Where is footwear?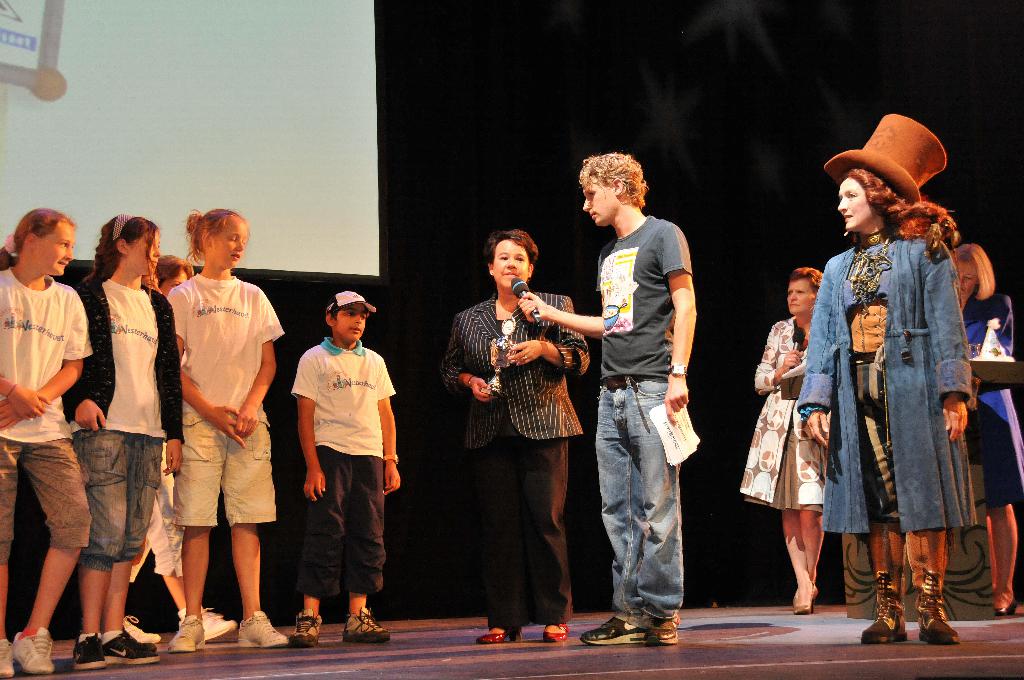
120:613:159:644.
